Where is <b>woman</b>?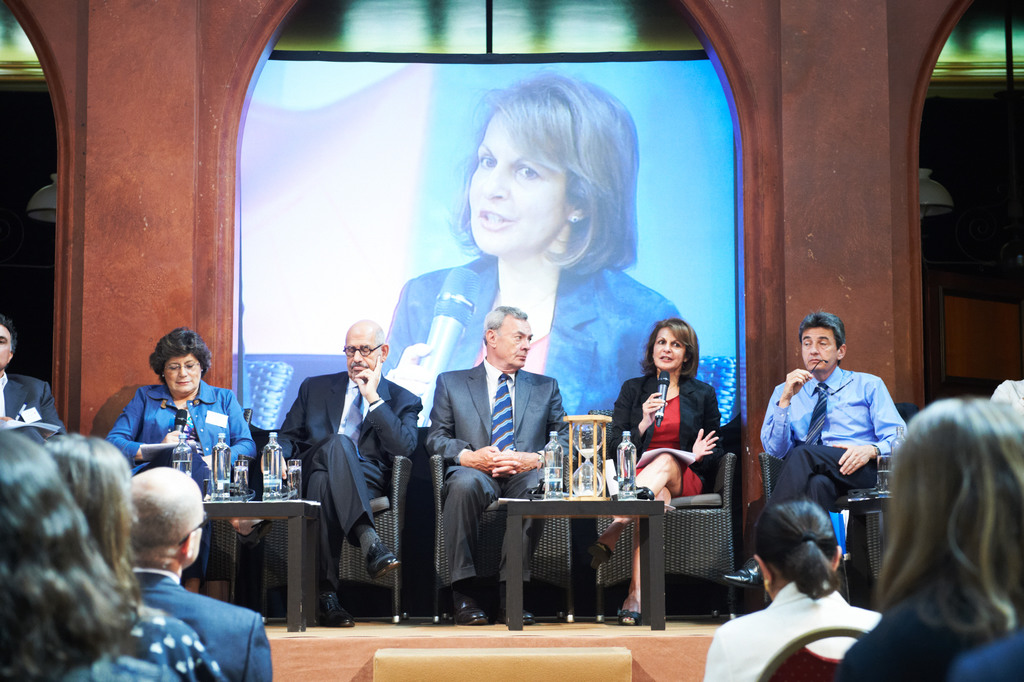
crop(575, 316, 726, 632).
